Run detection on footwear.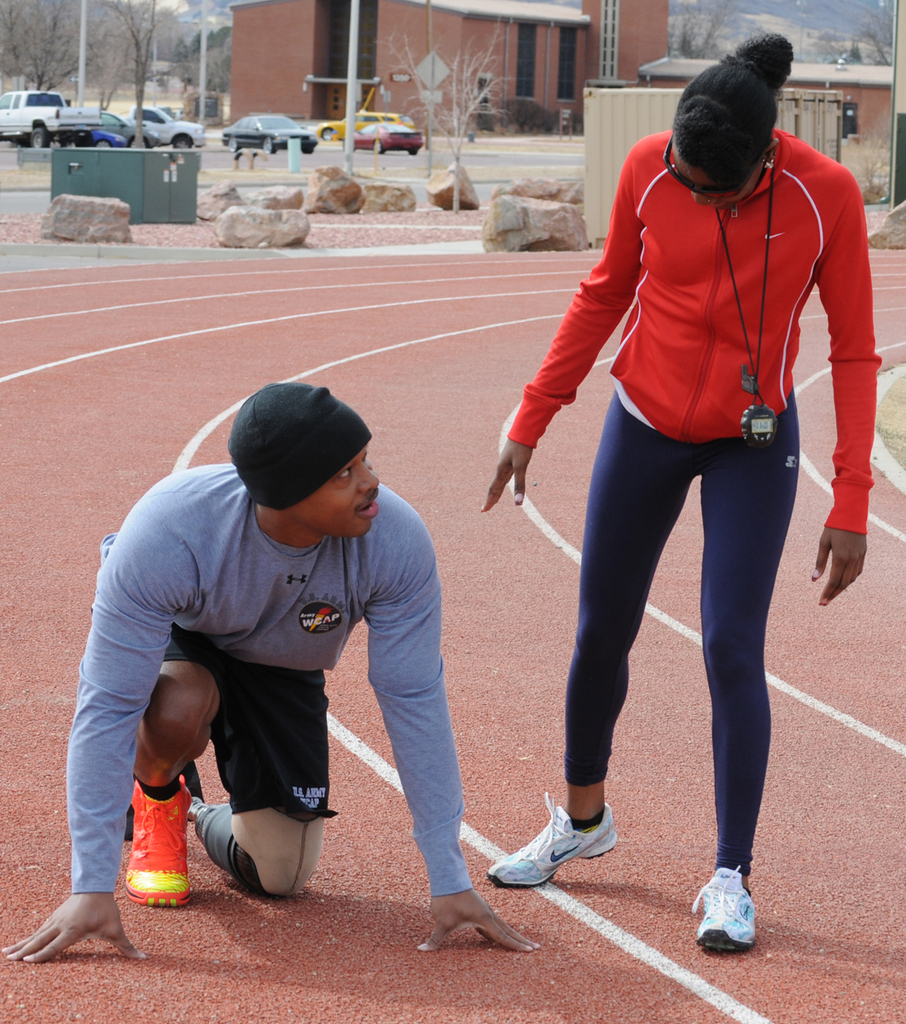
Result: [696,864,756,955].
